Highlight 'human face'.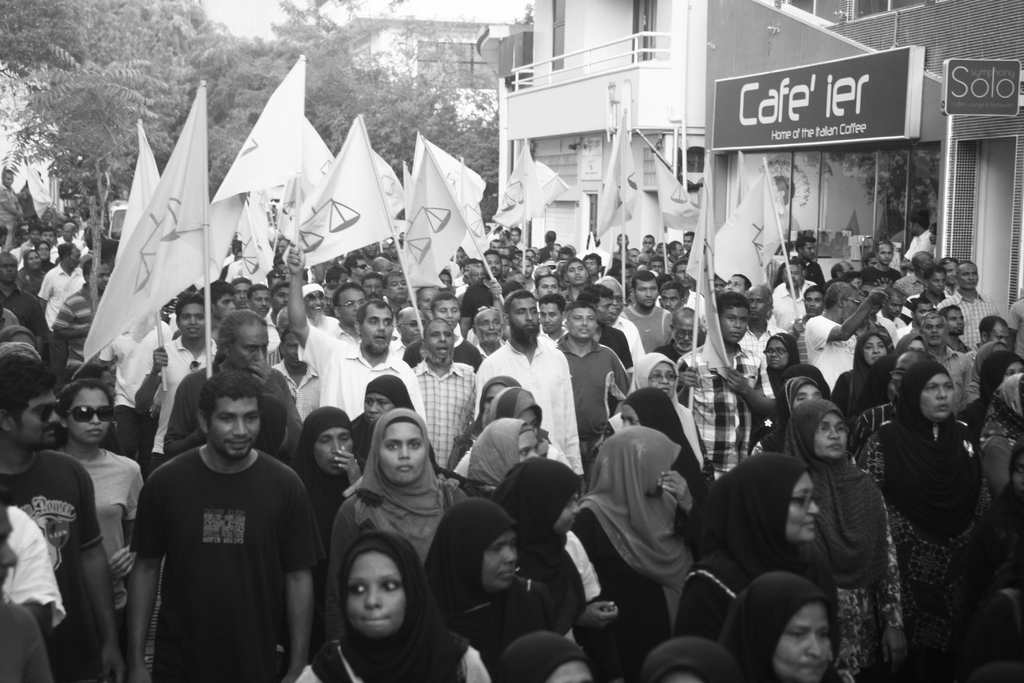
Highlighted region: x1=598 y1=297 x2=617 y2=320.
